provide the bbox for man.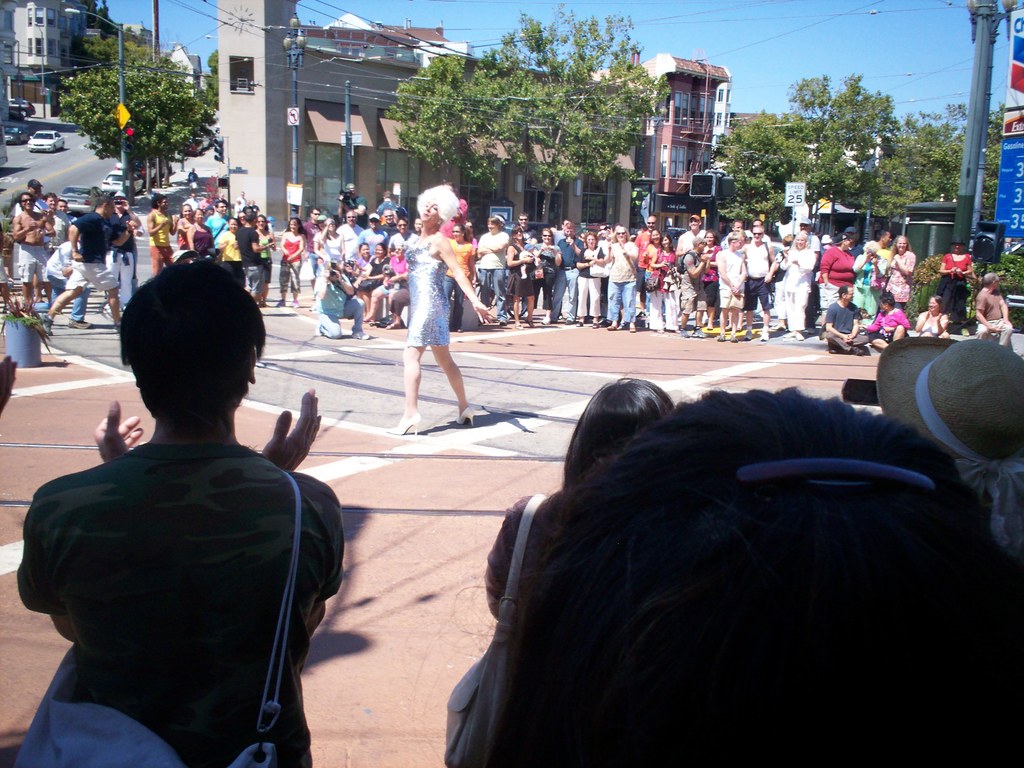
BBox(979, 271, 1016, 342).
